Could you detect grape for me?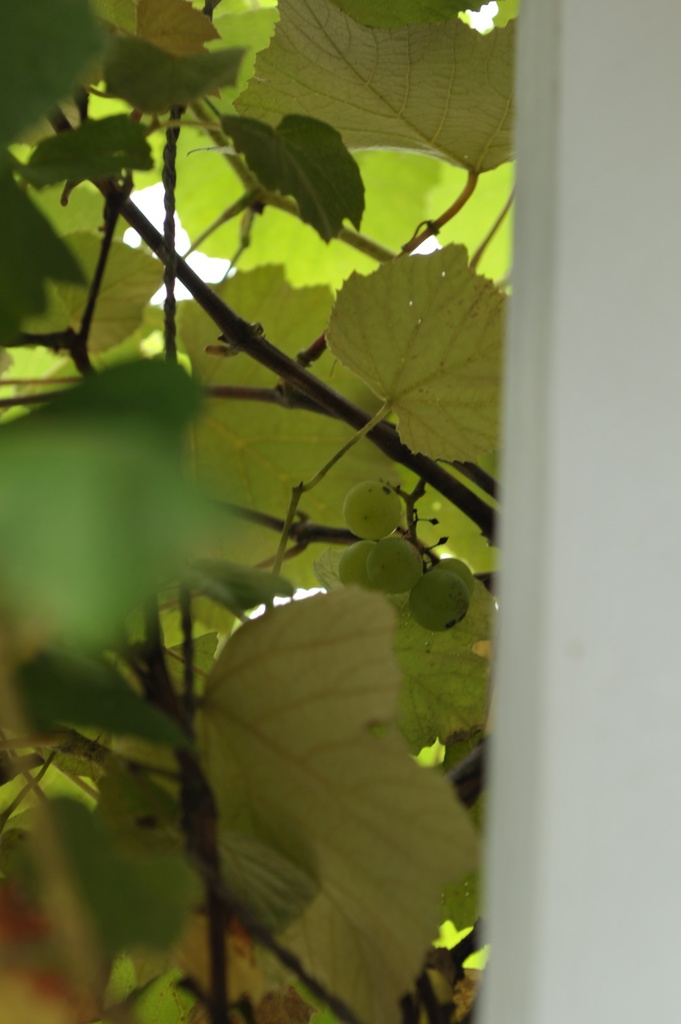
Detection result: 407:569:468:628.
